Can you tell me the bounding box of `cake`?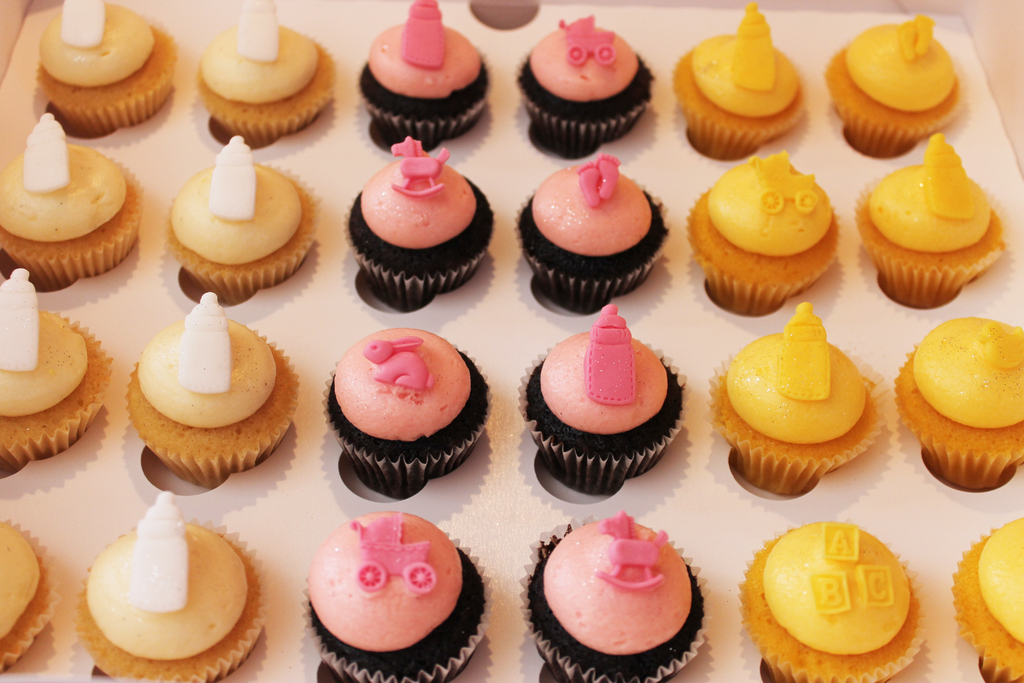
region(679, 139, 835, 308).
